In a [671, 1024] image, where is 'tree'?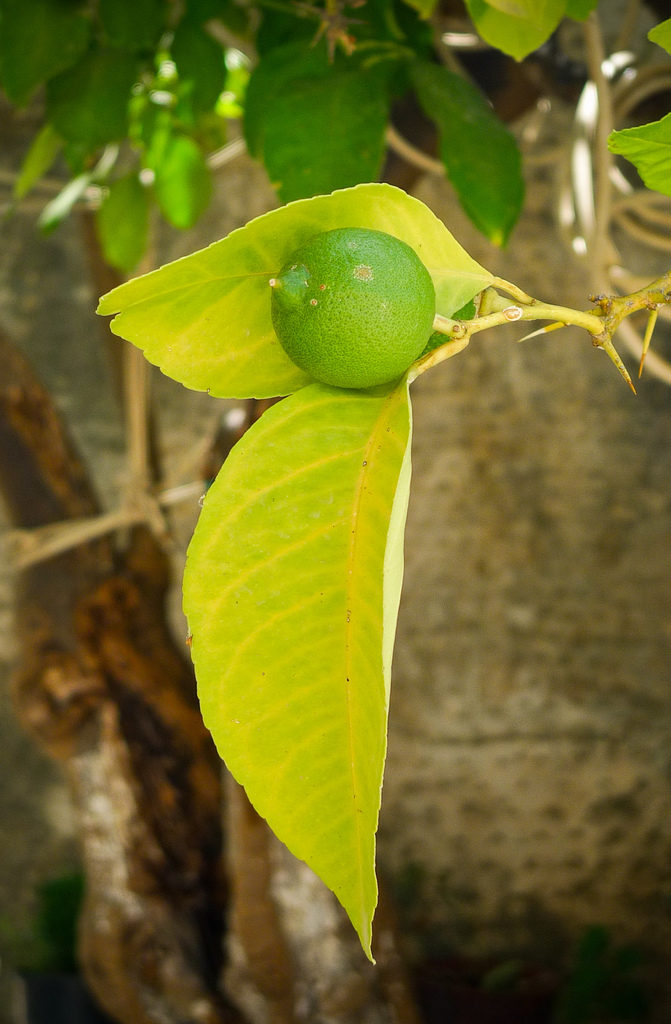
[left=0, top=0, right=670, bottom=973].
